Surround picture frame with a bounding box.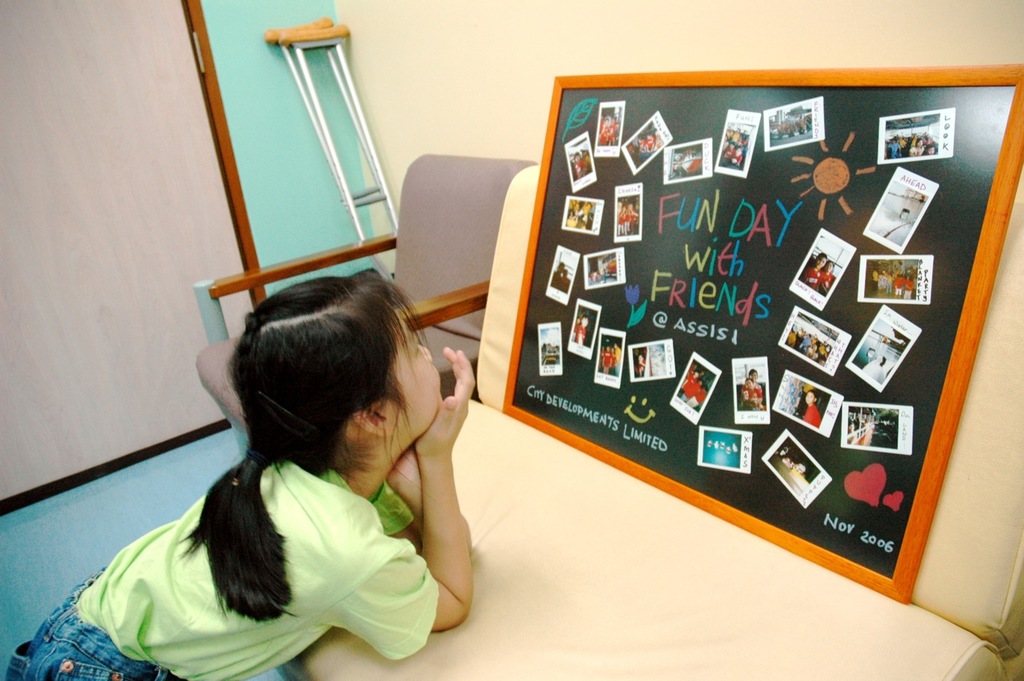
bbox(506, 18, 1019, 630).
